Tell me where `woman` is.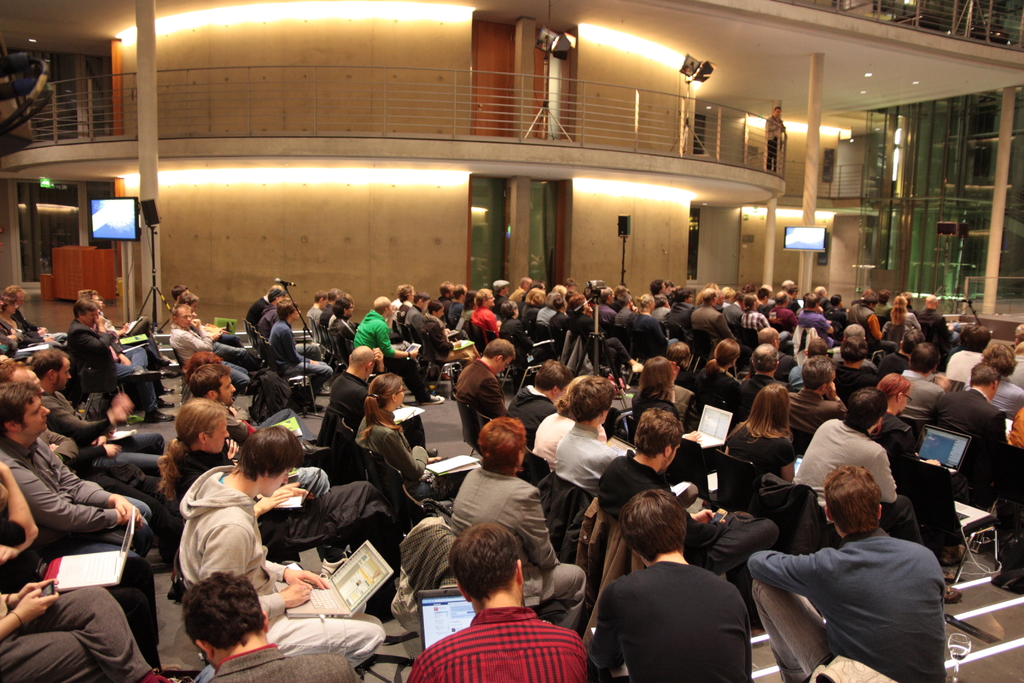
`woman` is at (471, 290, 500, 345).
